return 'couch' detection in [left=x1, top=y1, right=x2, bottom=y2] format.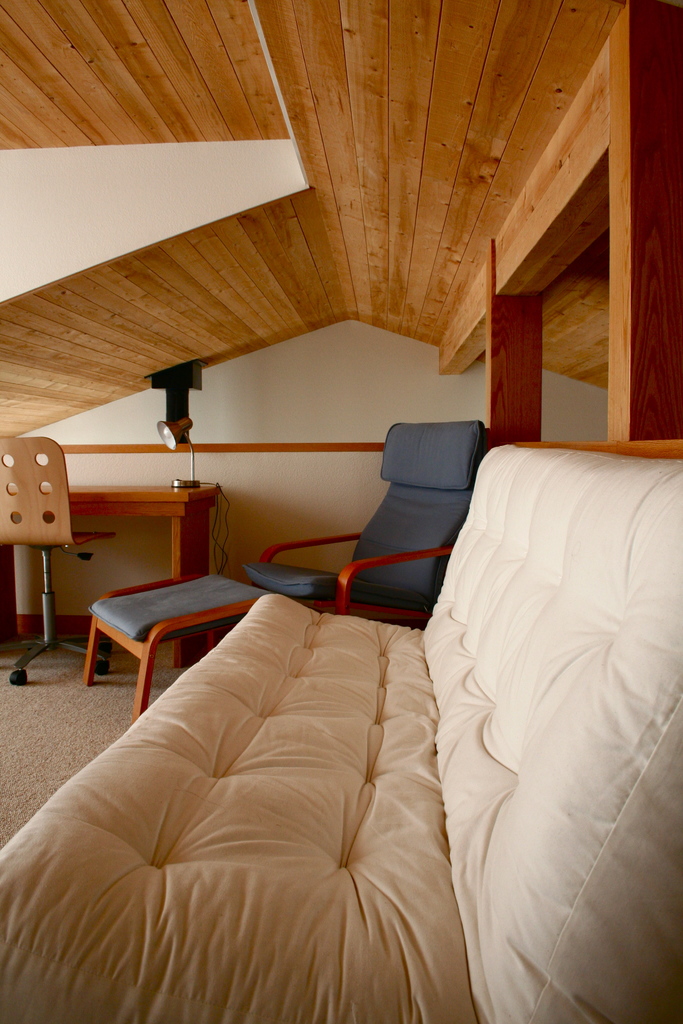
[left=85, top=571, right=264, bottom=719].
